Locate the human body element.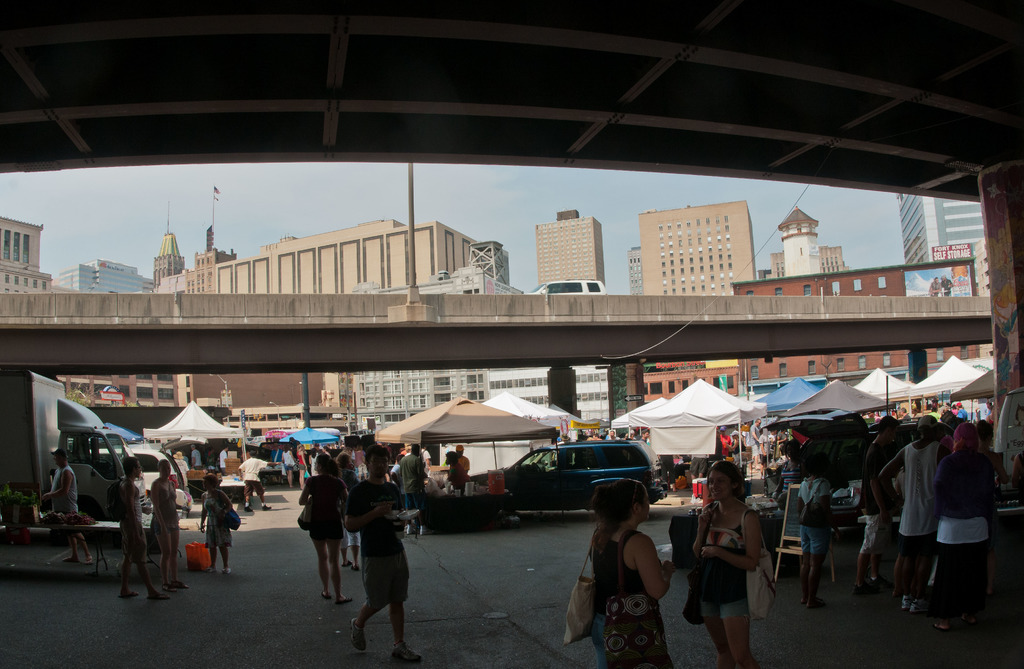
Element bbox: pyautogui.locateOnScreen(853, 417, 893, 595).
